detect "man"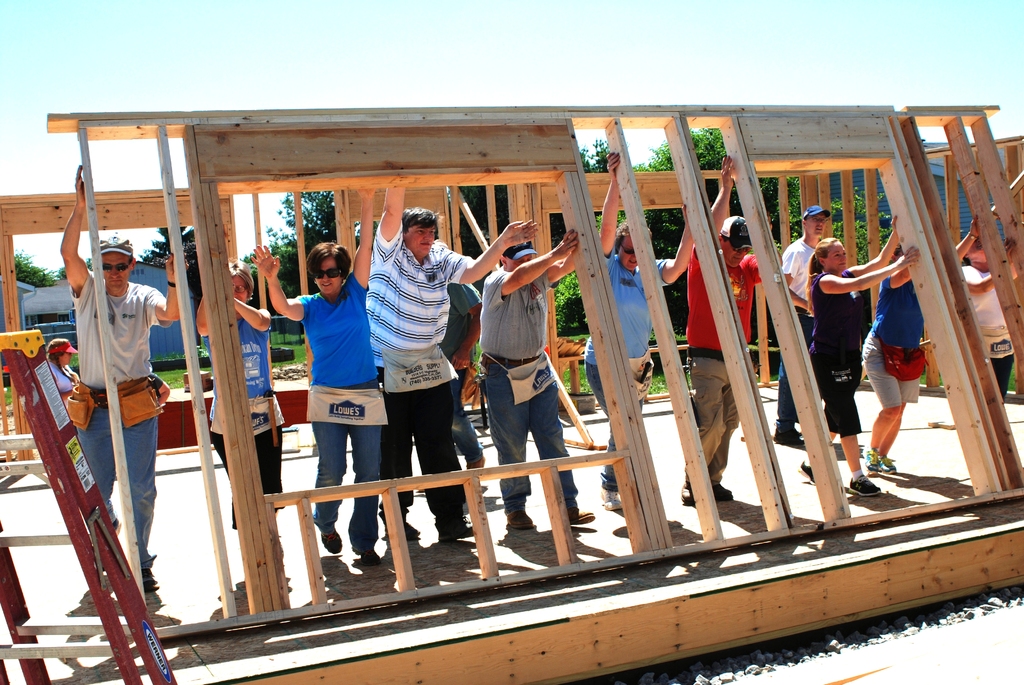
775,203,831,443
